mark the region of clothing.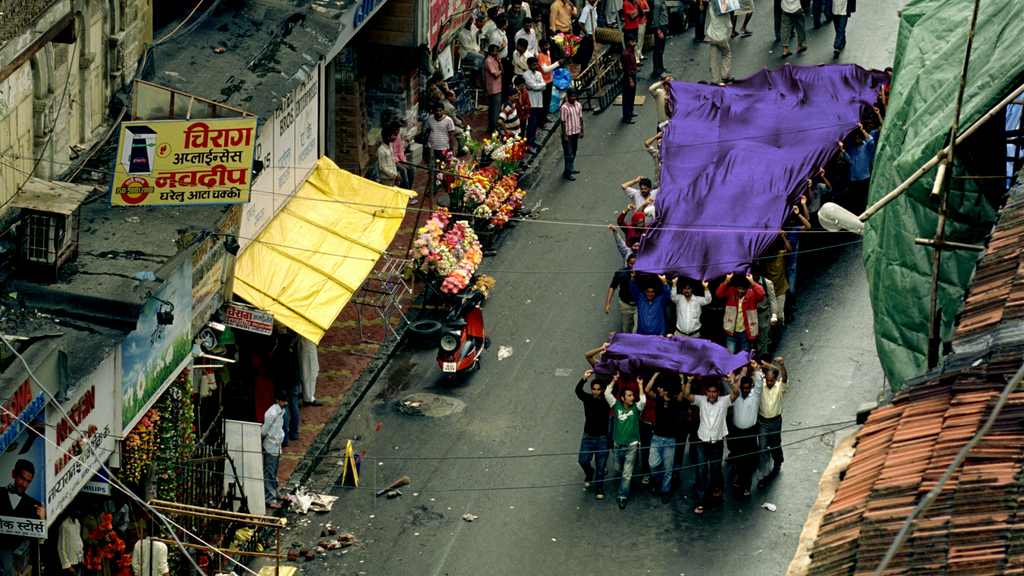
Region: <region>708, 0, 737, 43</region>.
